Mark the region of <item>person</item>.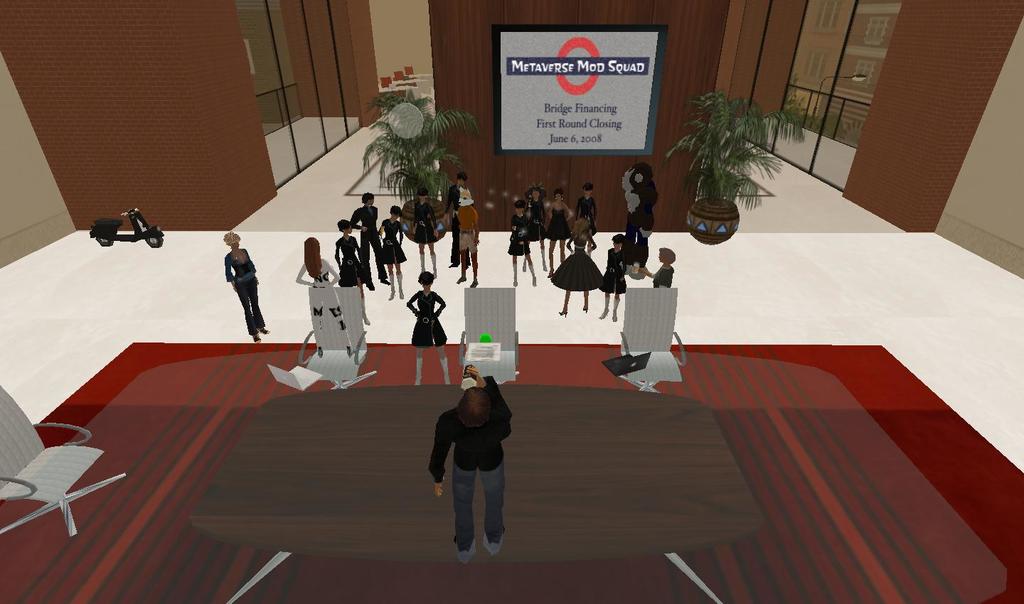
Region: select_region(547, 217, 610, 317).
